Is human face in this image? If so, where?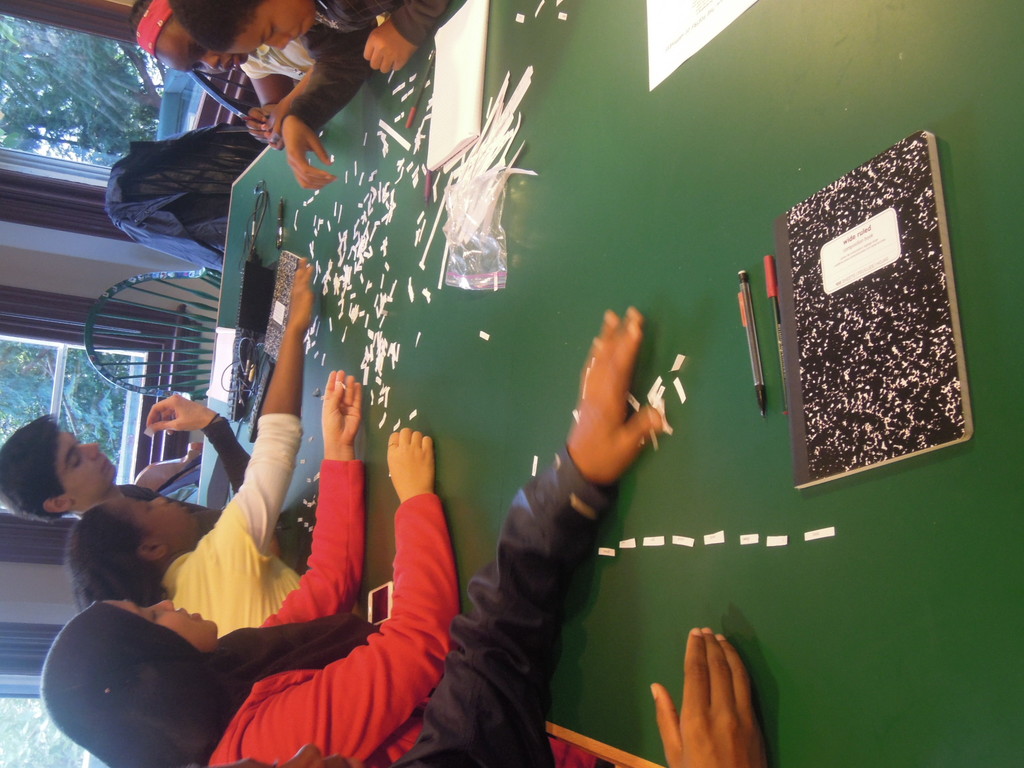
Yes, at <region>110, 490, 195, 548</region>.
